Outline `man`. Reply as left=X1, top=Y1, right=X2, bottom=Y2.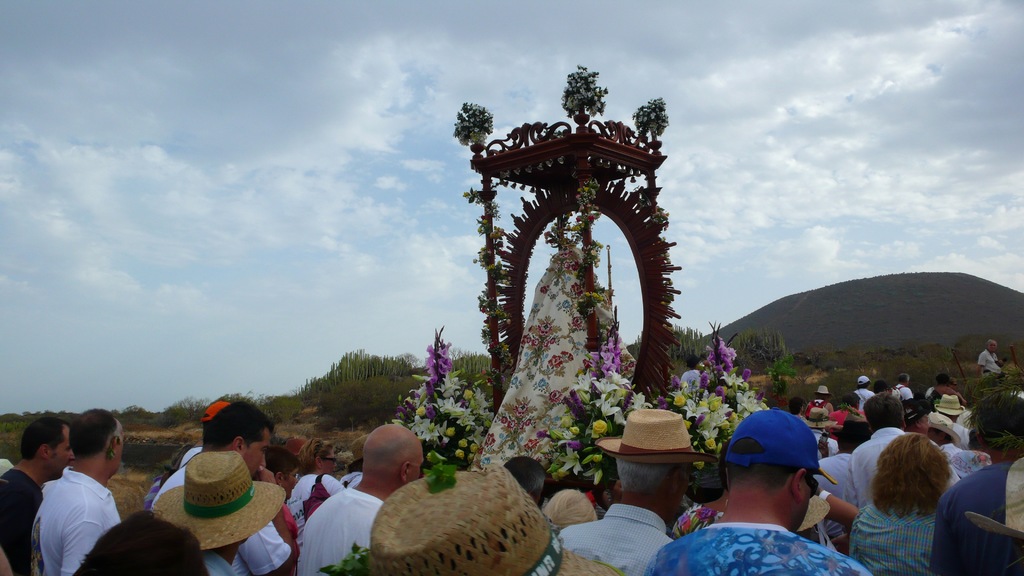
left=555, top=412, right=705, bottom=575.
